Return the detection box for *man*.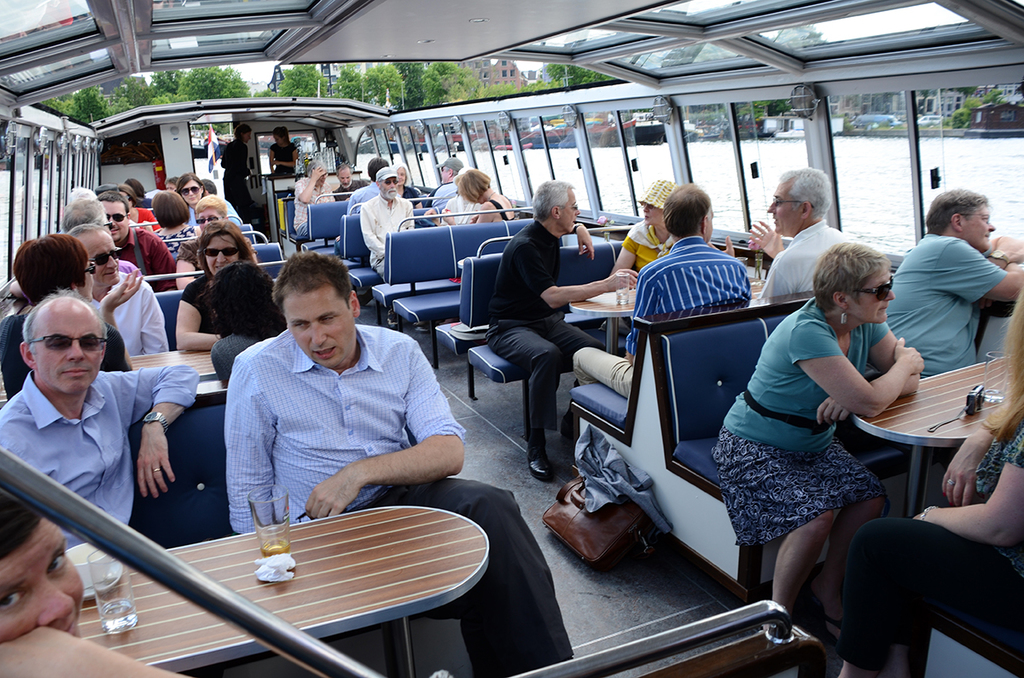
[482, 176, 638, 481].
